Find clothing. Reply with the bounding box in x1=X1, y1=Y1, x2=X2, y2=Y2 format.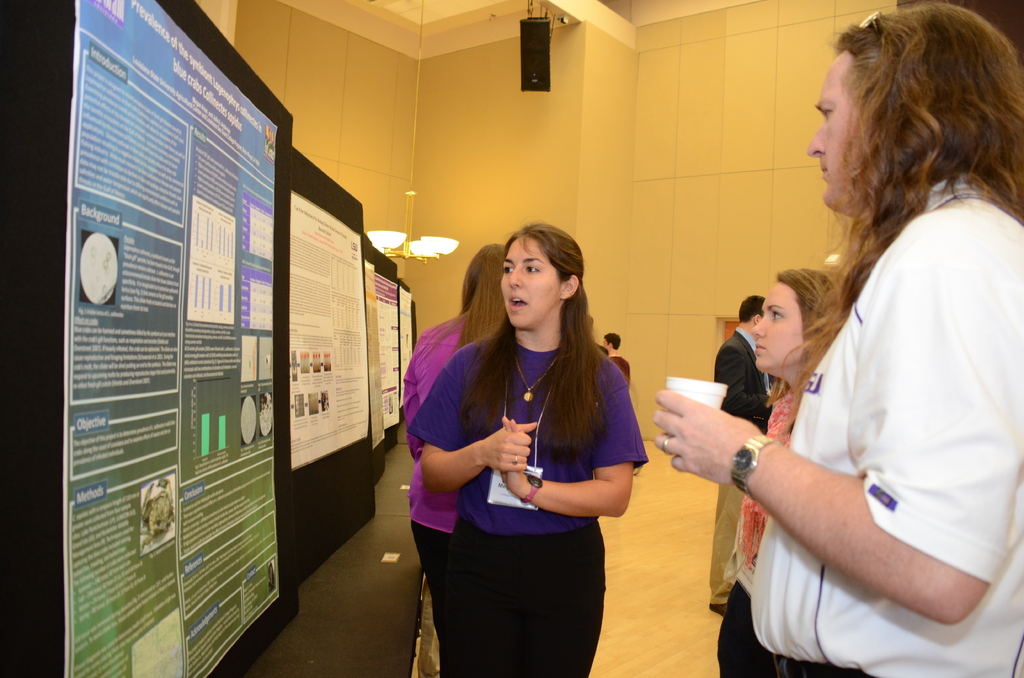
x1=722, y1=367, x2=817, y2=656.
